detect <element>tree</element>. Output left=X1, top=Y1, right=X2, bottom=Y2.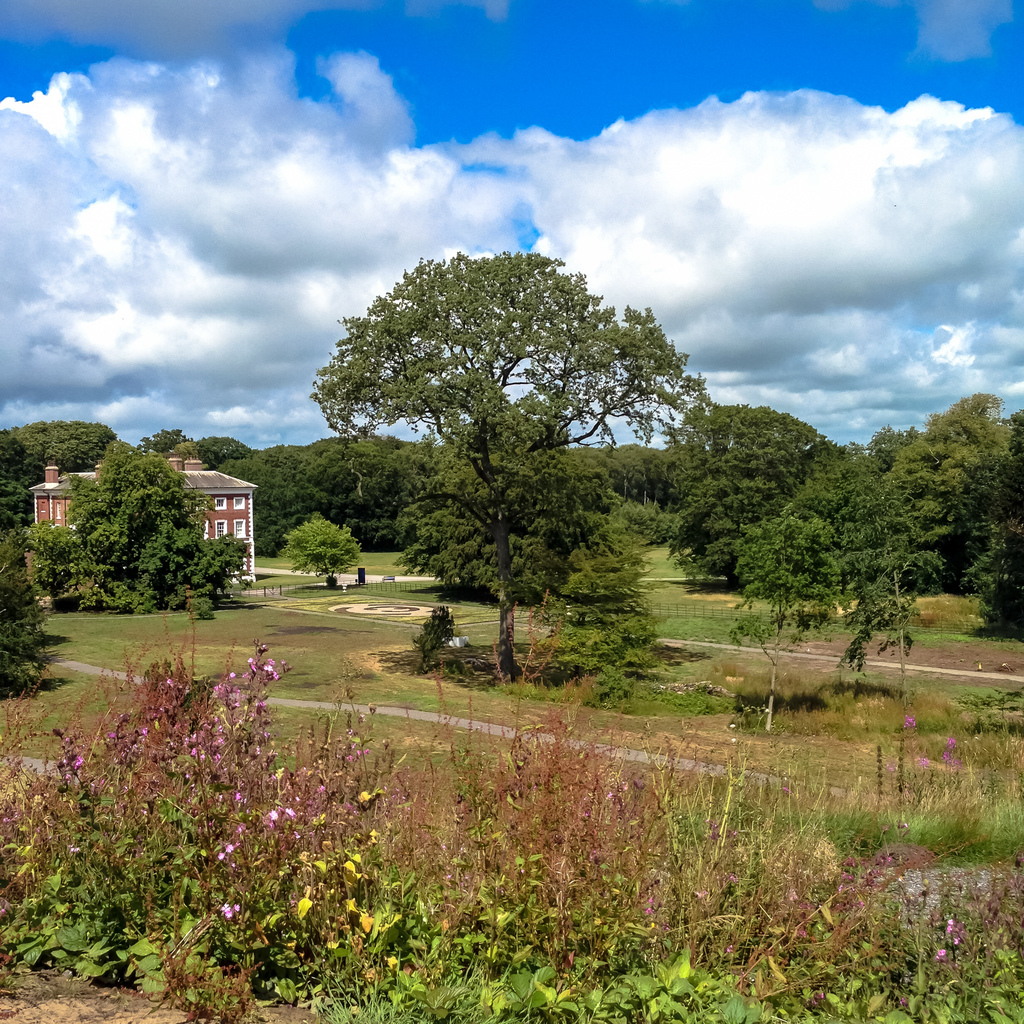
left=333, top=218, right=723, bottom=683.
